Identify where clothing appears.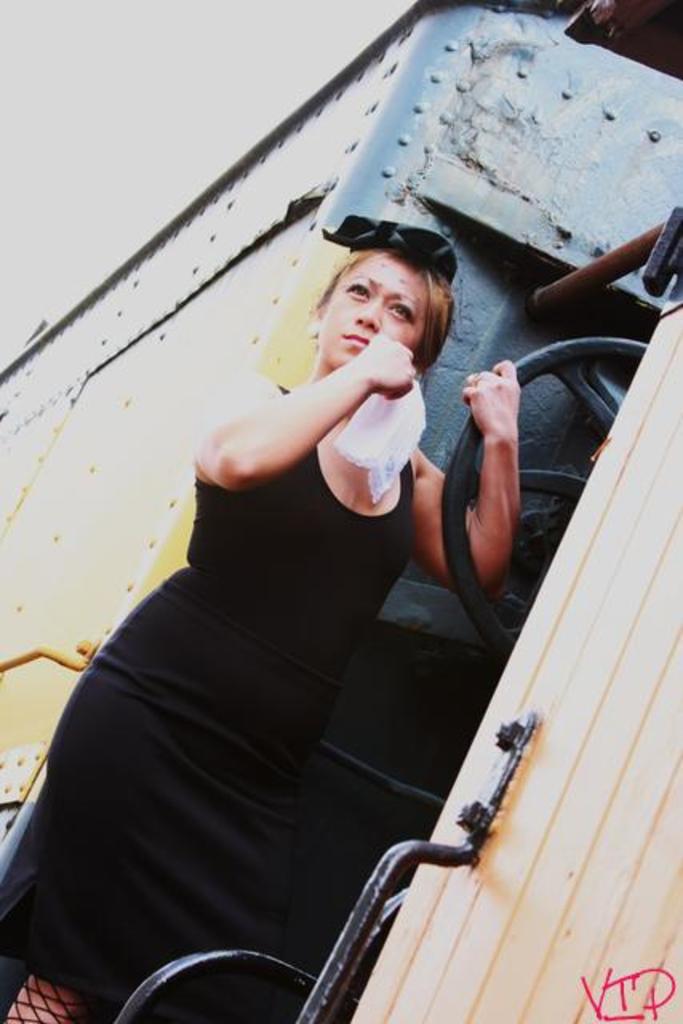
Appears at {"left": 32, "top": 394, "right": 486, "bottom": 989}.
